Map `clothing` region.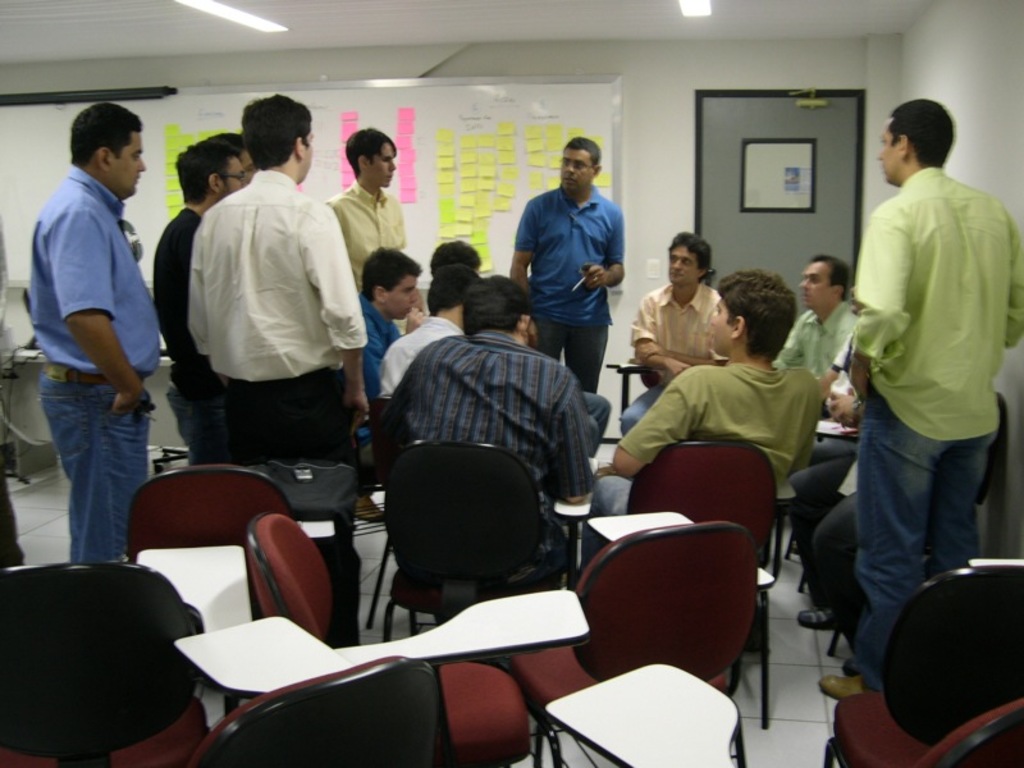
Mapped to Rect(151, 206, 244, 454).
